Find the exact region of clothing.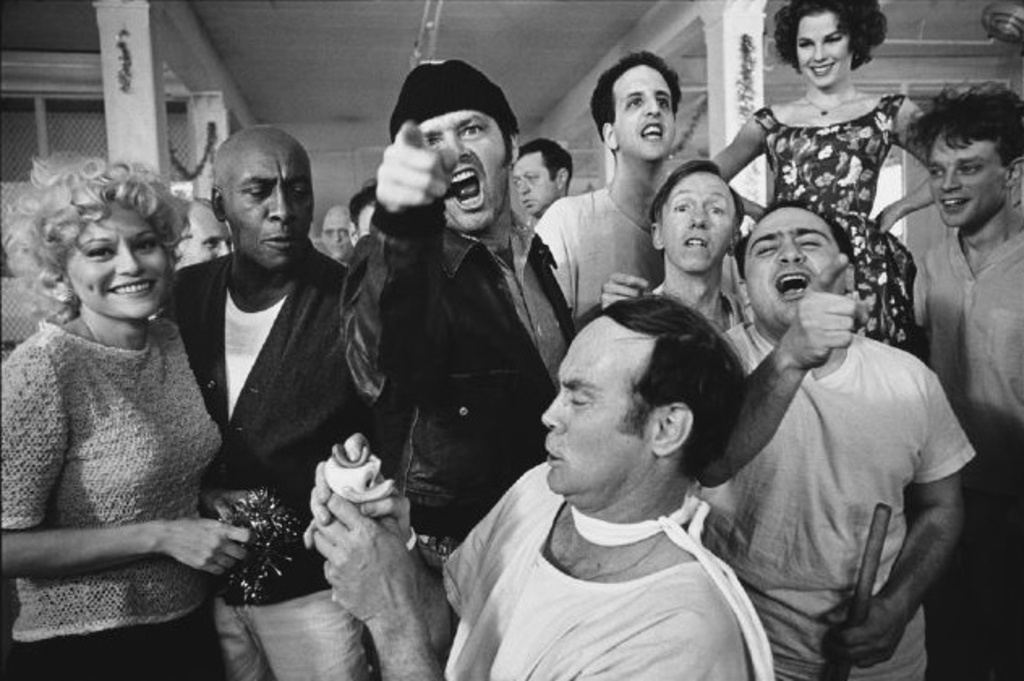
Exact region: x1=514 y1=167 x2=640 y2=321.
